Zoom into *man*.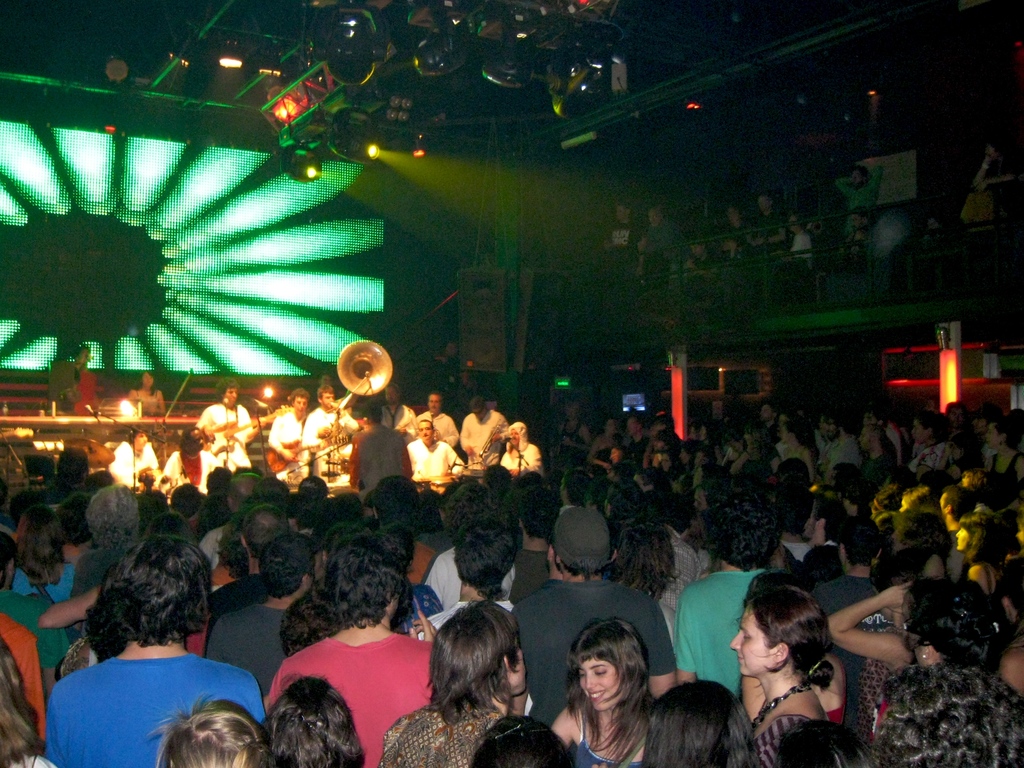
Zoom target: [198, 378, 262, 468].
